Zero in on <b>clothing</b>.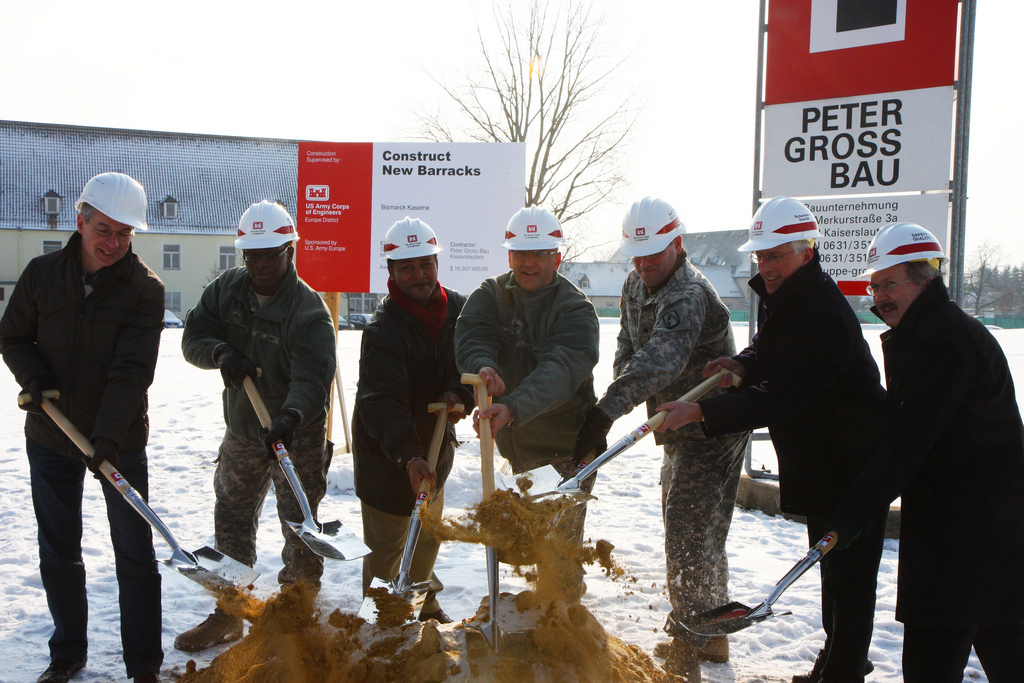
Zeroed in: locate(182, 266, 340, 573).
